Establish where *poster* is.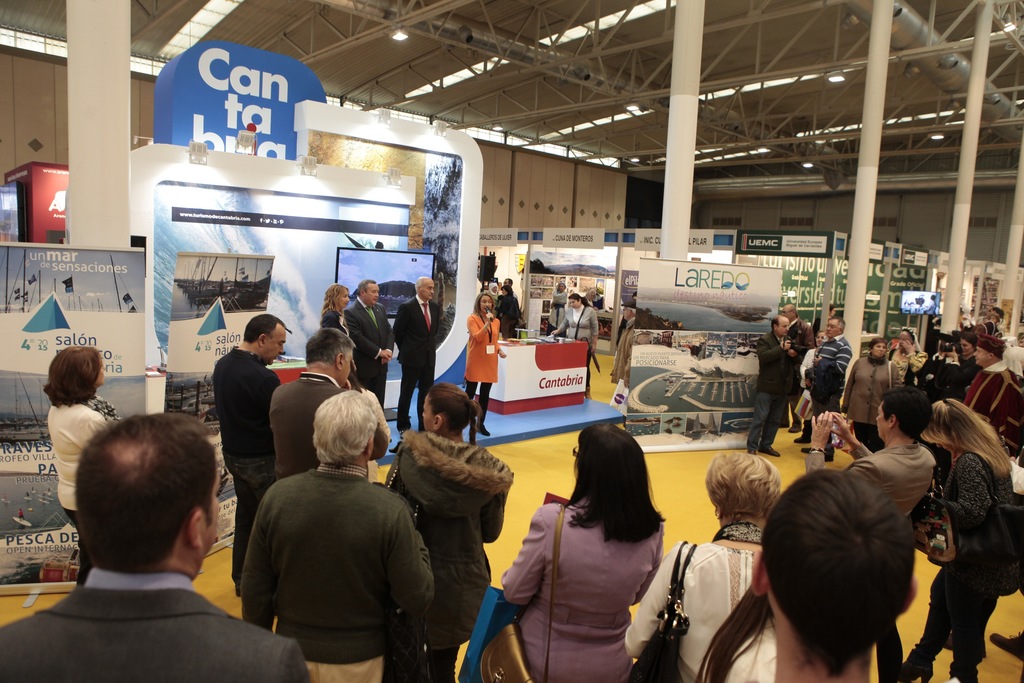
Established at BBox(173, 255, 274, 550).
